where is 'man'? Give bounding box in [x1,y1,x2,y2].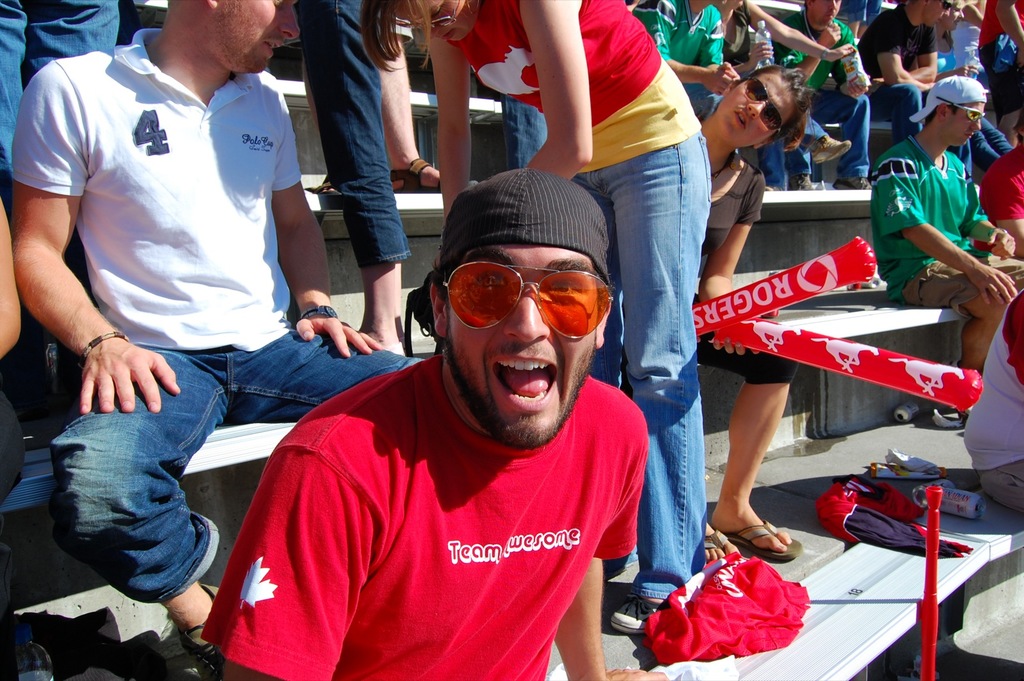
[869,74,1023,421].
